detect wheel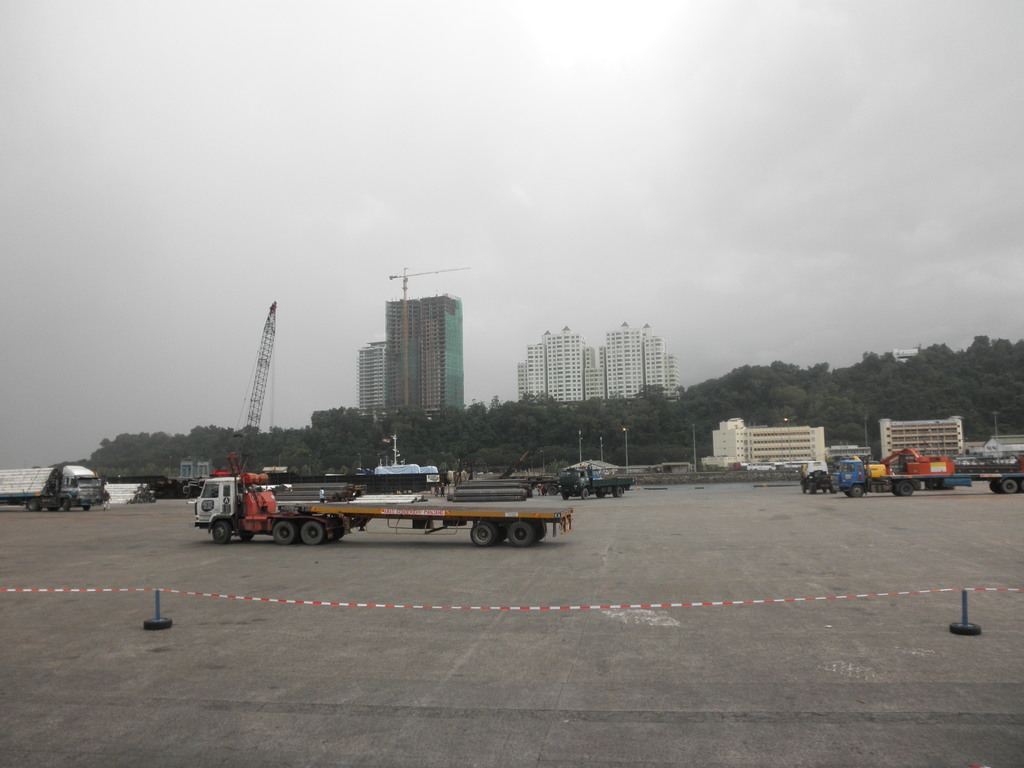
[469,526,497,543]
